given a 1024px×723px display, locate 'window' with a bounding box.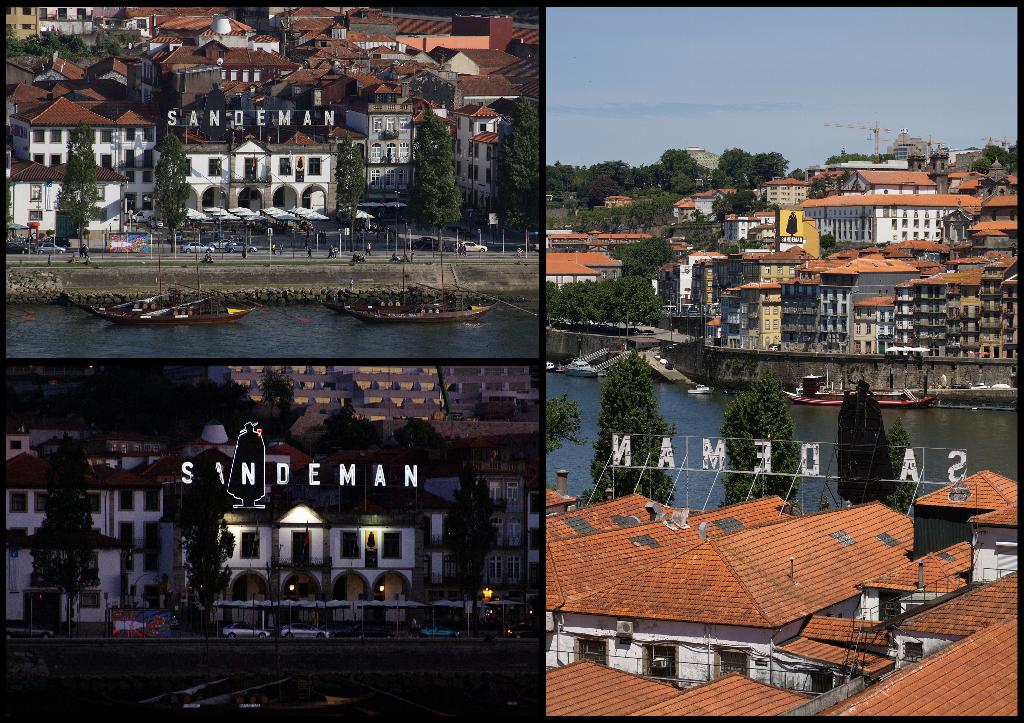
Located: 467/166/479/181.
